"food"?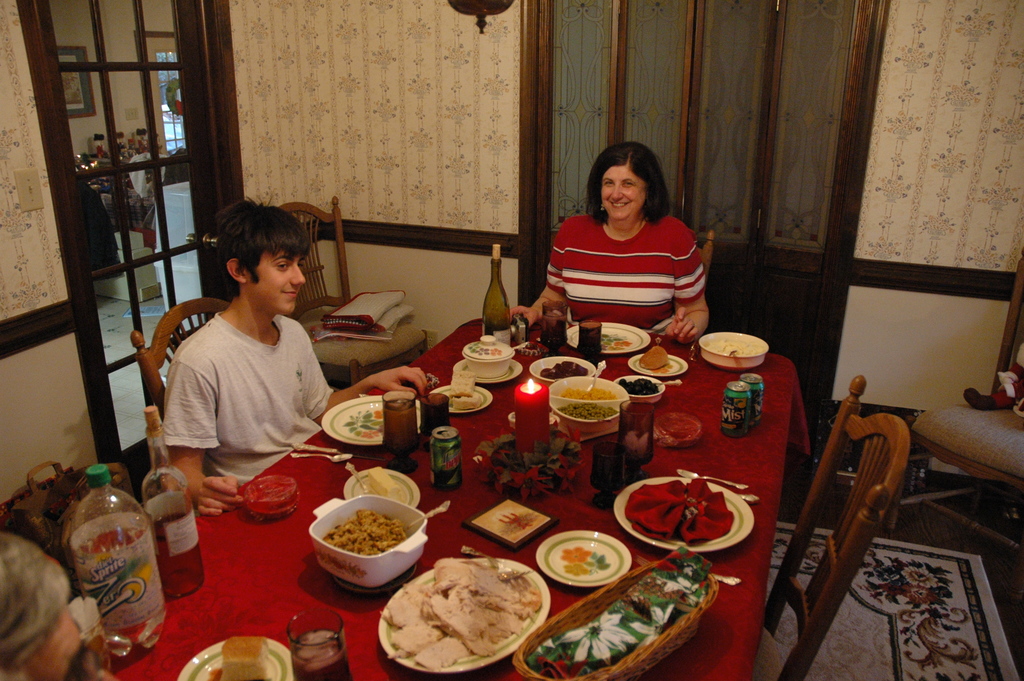
[x1=616, y1=377, x2=659, y2=397]
